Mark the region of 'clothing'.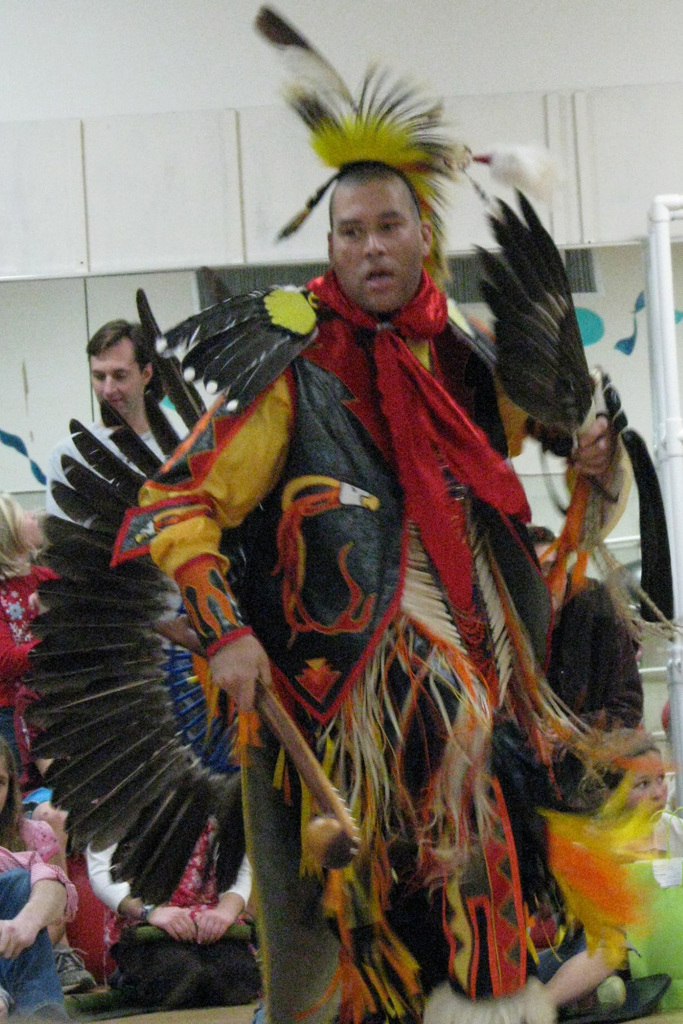
Region: [x1=91, y1=850, x2=262, y2=998].
